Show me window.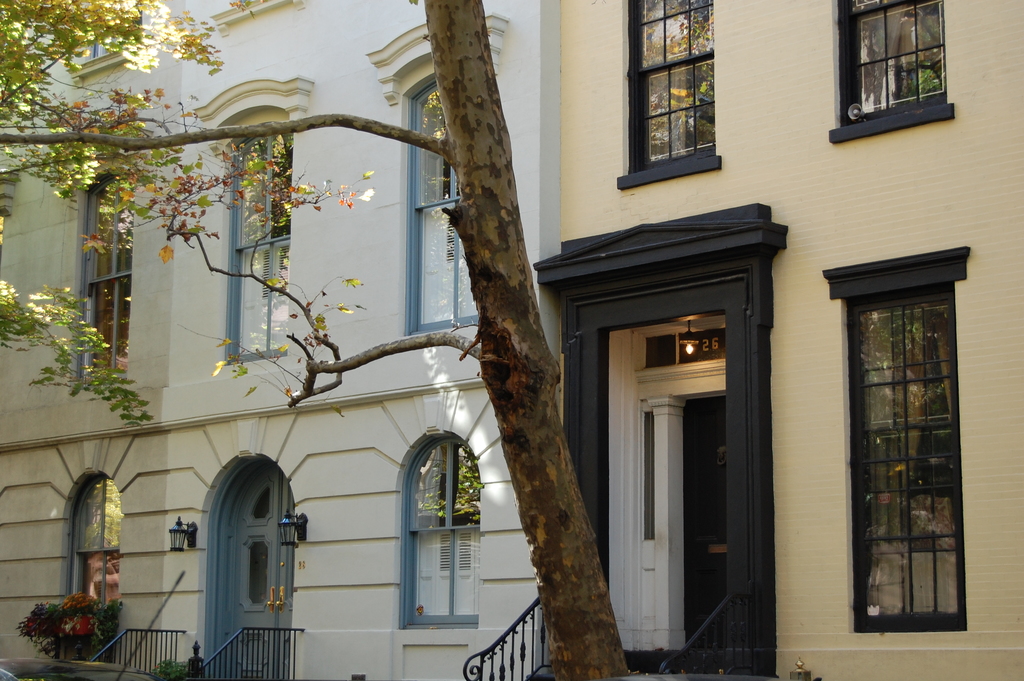
window is here: <region>819, 247, 973, 632</region>.
